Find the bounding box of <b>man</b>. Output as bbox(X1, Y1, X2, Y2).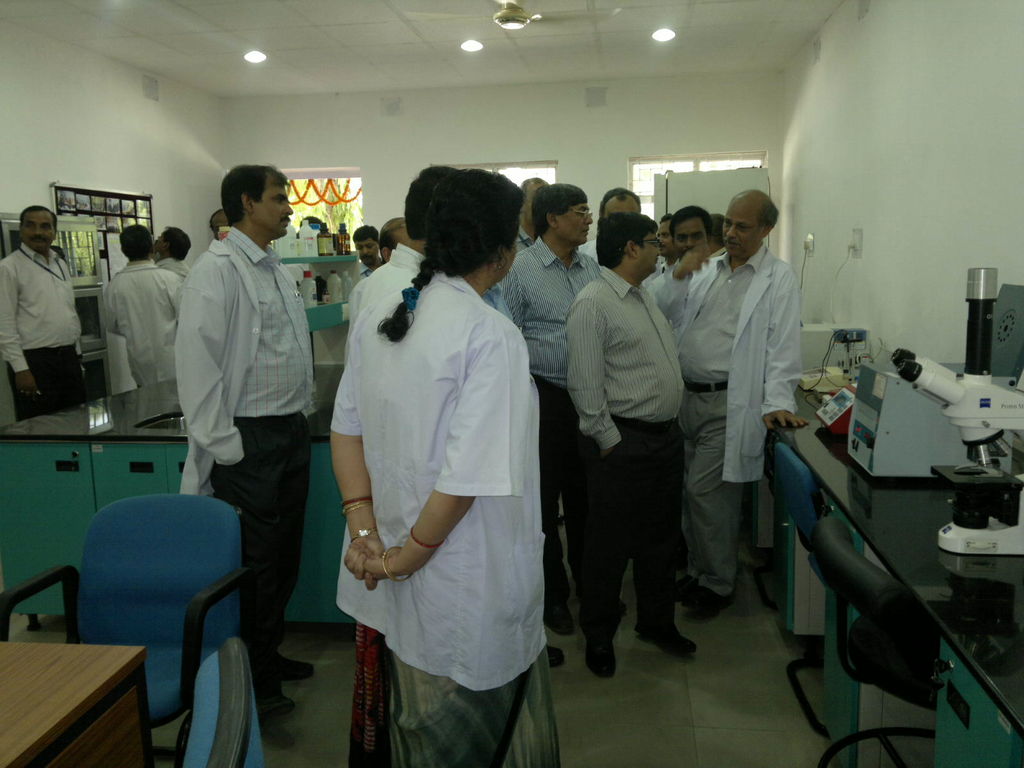
bbox(705, 211, 727, 252).
